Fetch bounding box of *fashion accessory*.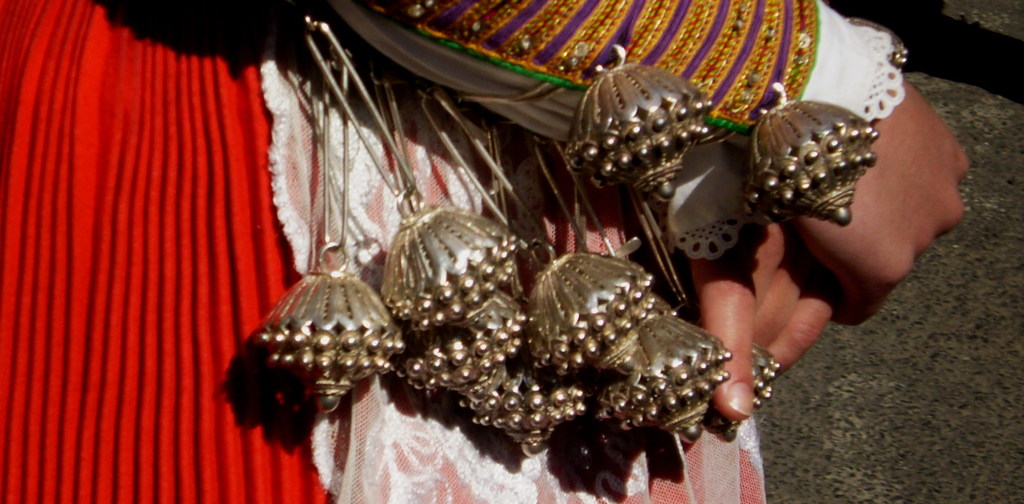
Bbox: select_region(357, 0, 822, 149).
